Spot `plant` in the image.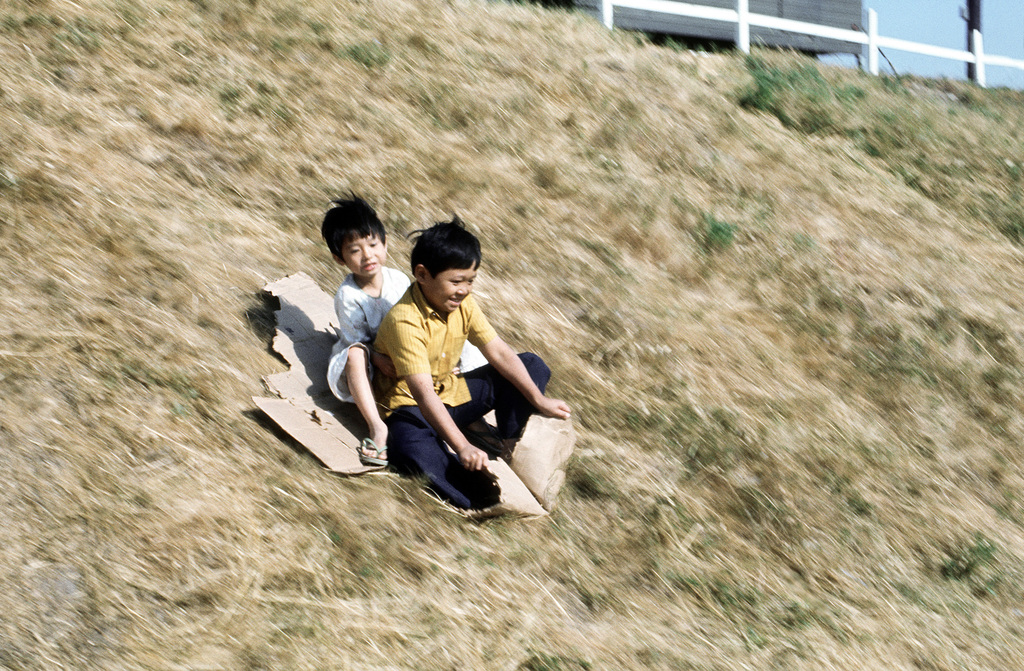
`plant` found at left=696, top=209, right=742, bottom=267.
